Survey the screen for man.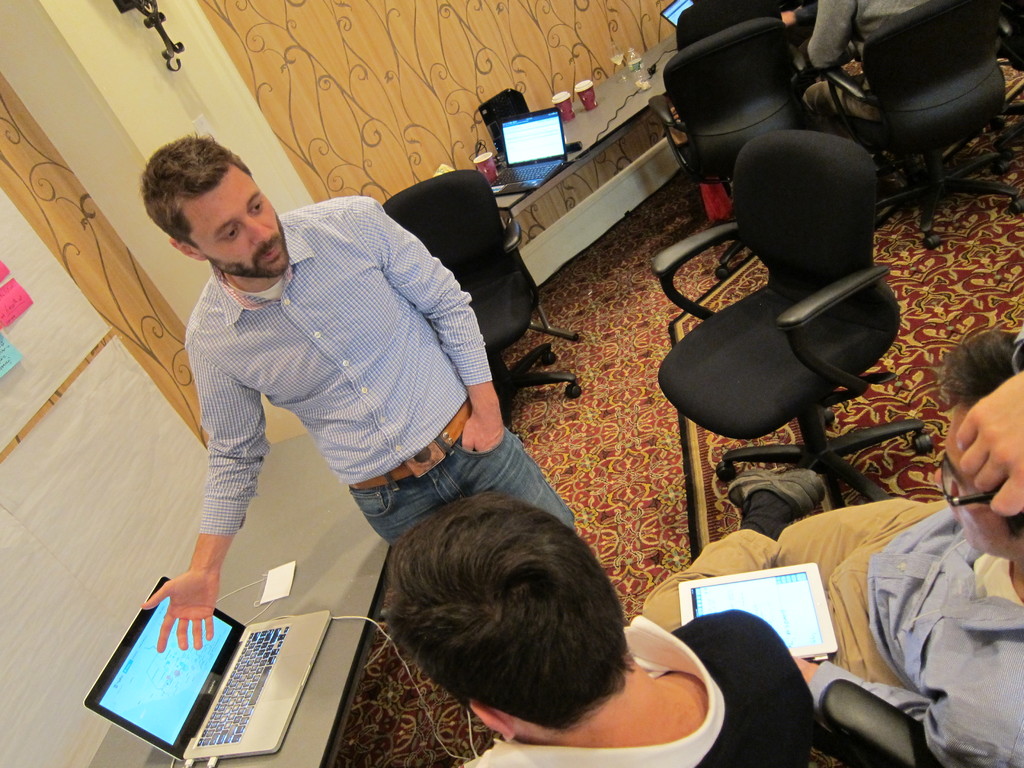
Survey found: (x1=804, y1=0, x2=957, y2=146).
